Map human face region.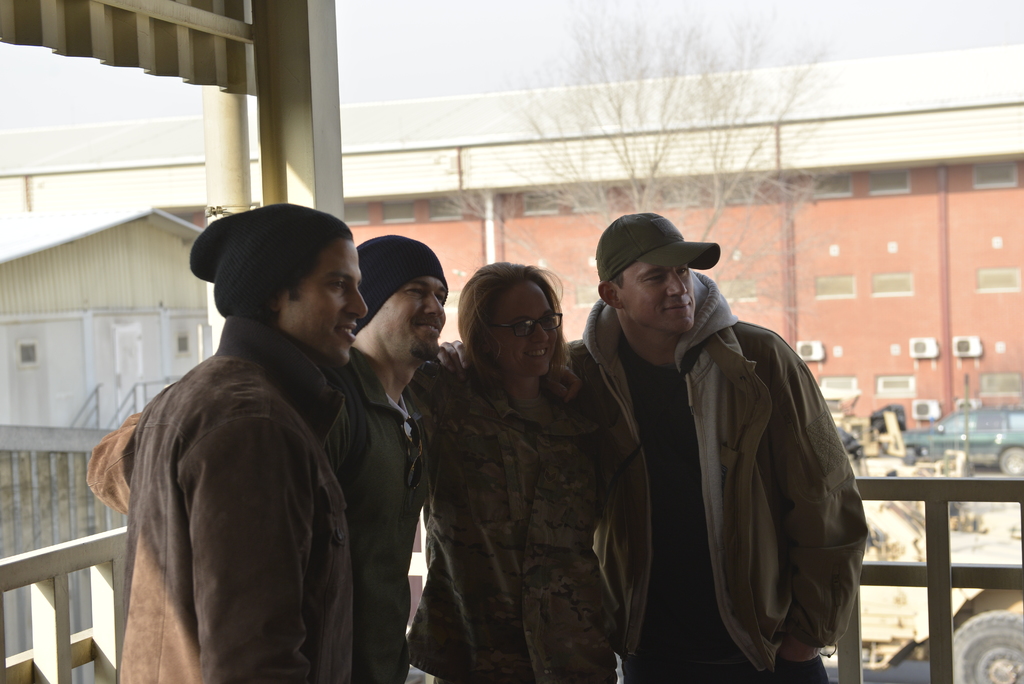
Mapped to box(485, 273, 560, 375).
